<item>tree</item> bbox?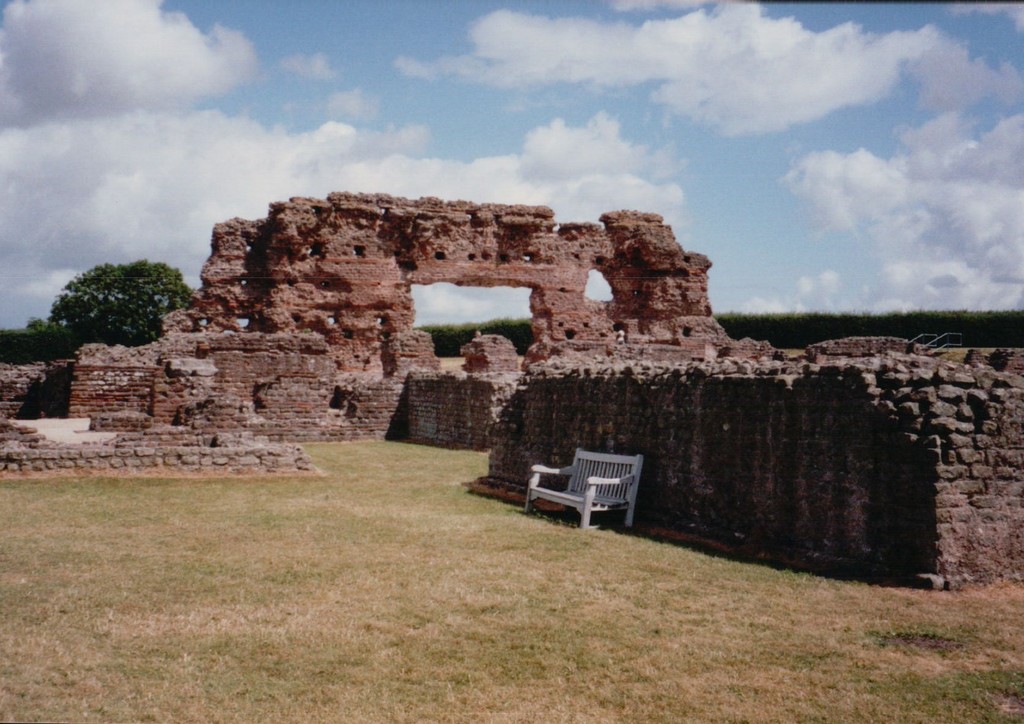
[left=0, top=317, right=72, bottom=371]
